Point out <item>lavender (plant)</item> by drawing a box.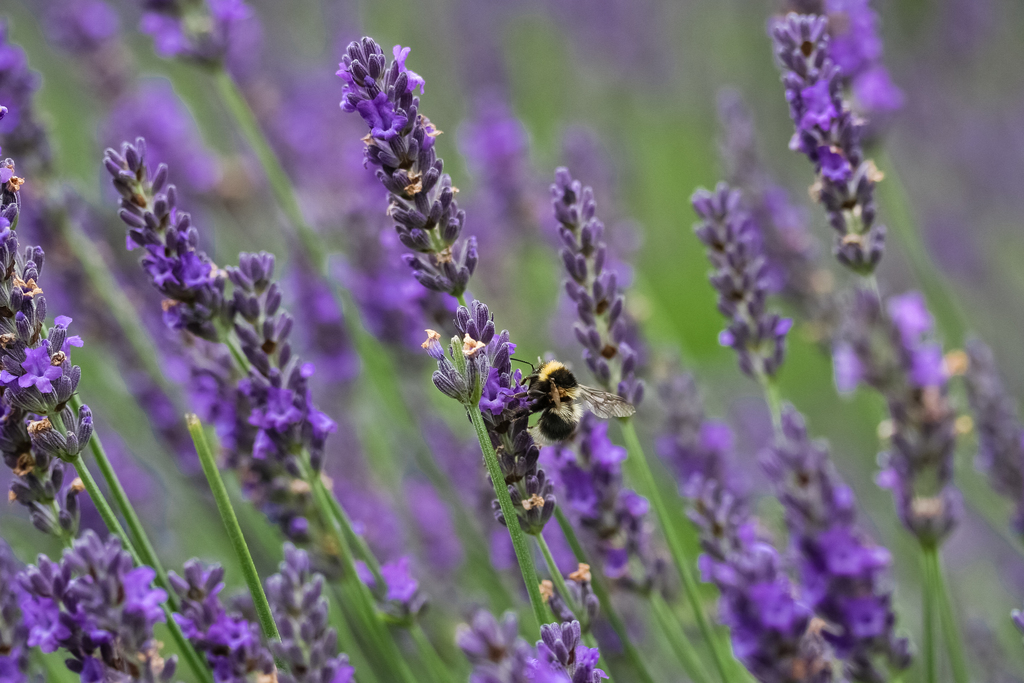
(x1=143, y1=0, x2=269, y2=70).
